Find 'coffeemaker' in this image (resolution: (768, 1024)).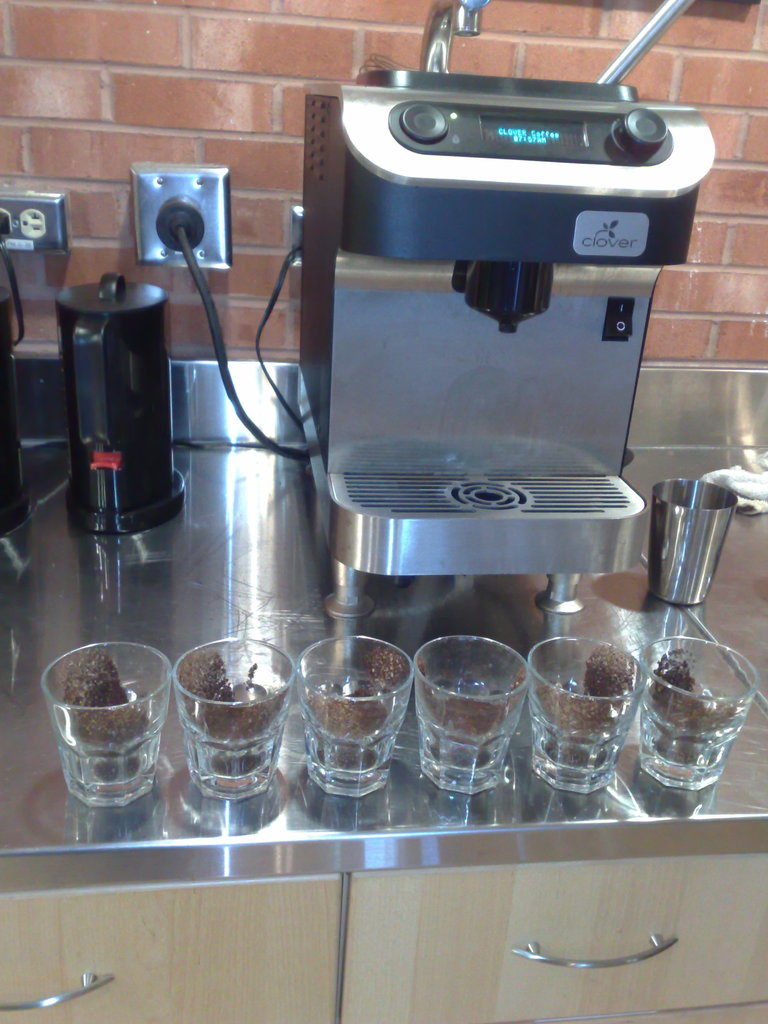
select_region(61, 268, 188, 532).
